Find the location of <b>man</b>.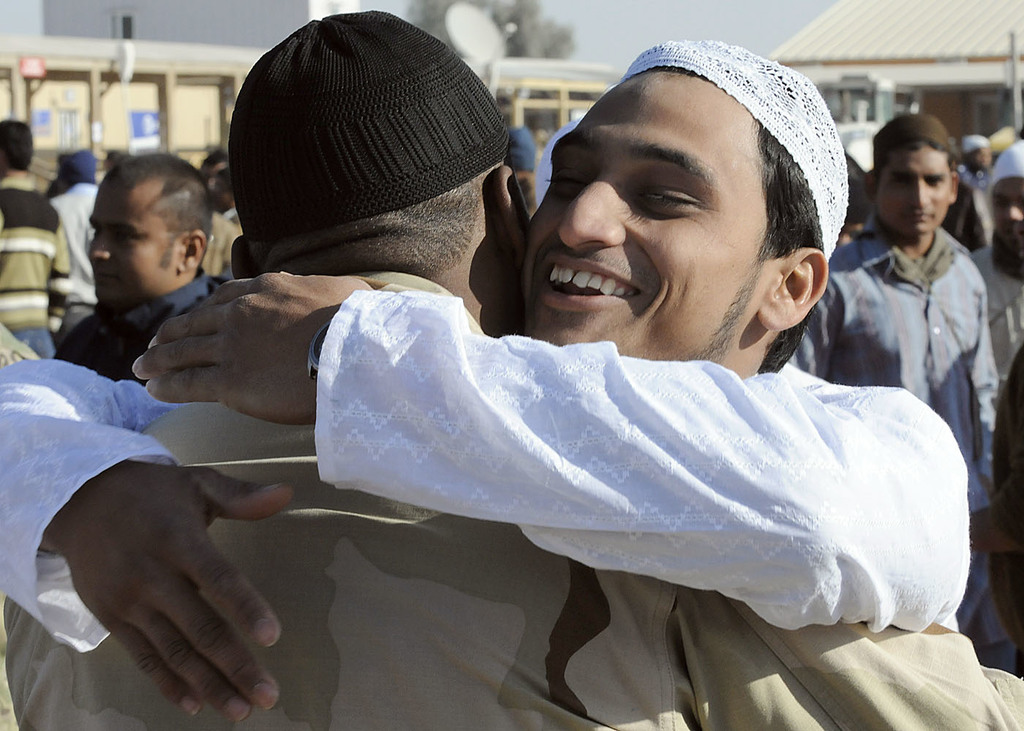
Location: crop(0, 111, 87, 346).
